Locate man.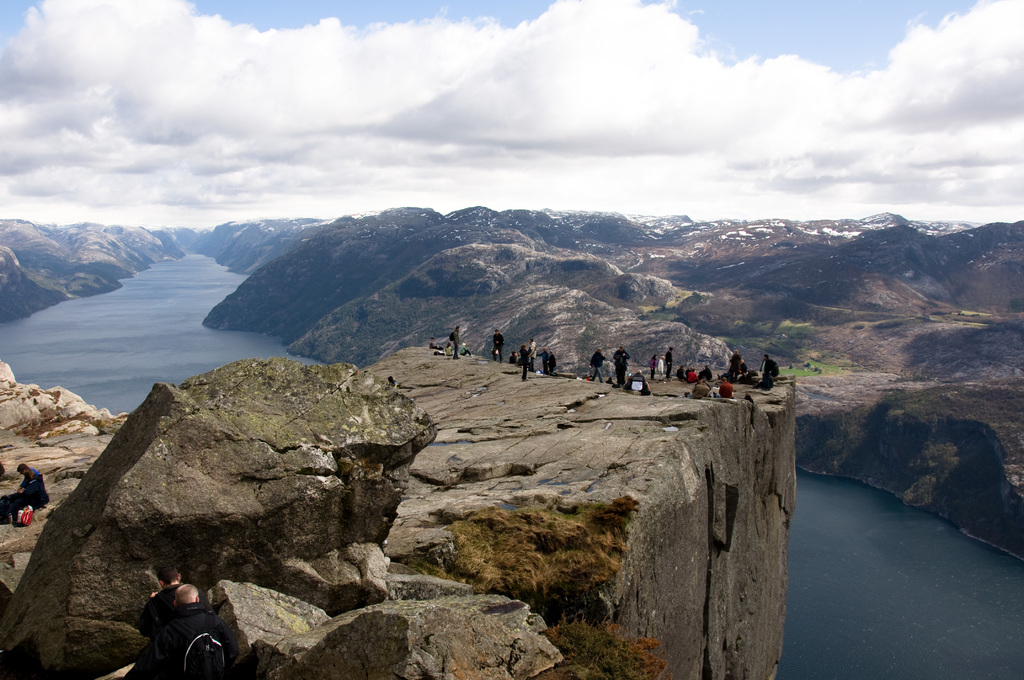
Bounding box: crop(538, 346, 548, 374).
